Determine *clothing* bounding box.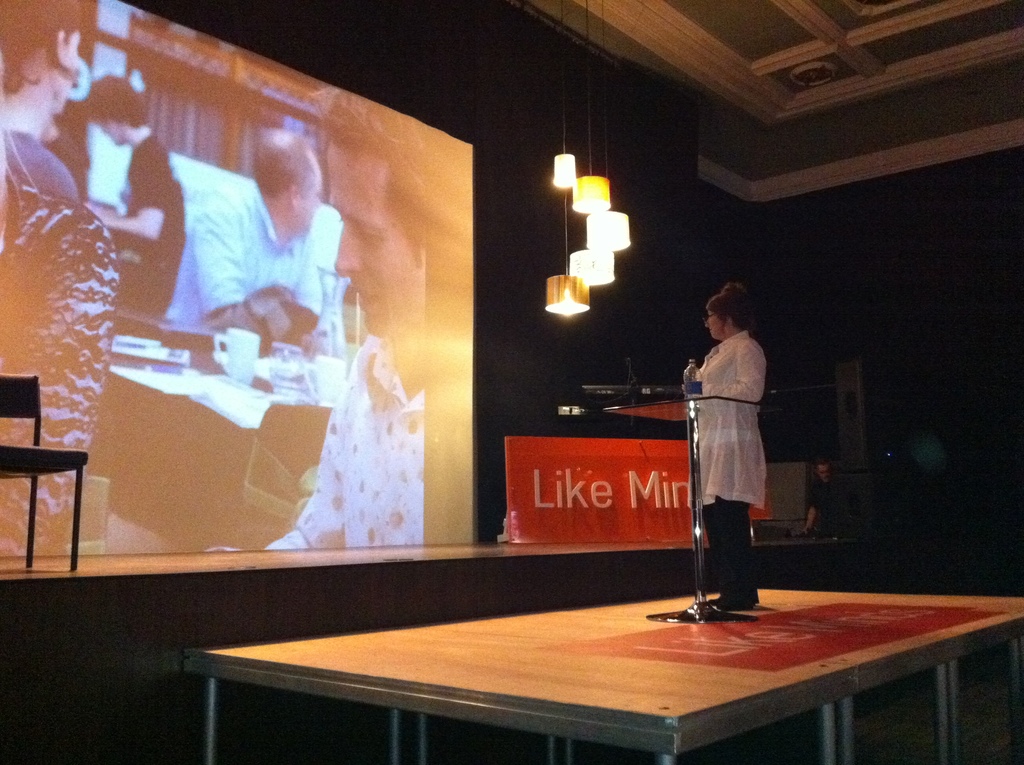
Determined: (1,164,122,561).
